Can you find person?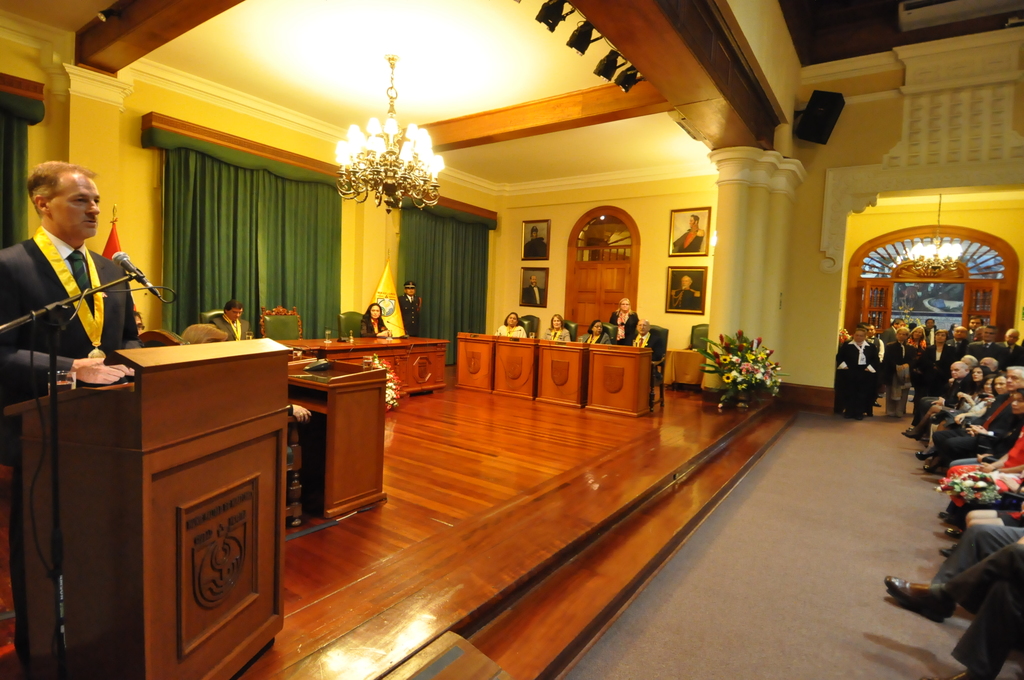
Yes, bounding box: l=667, t=273, r=705, b=309.
